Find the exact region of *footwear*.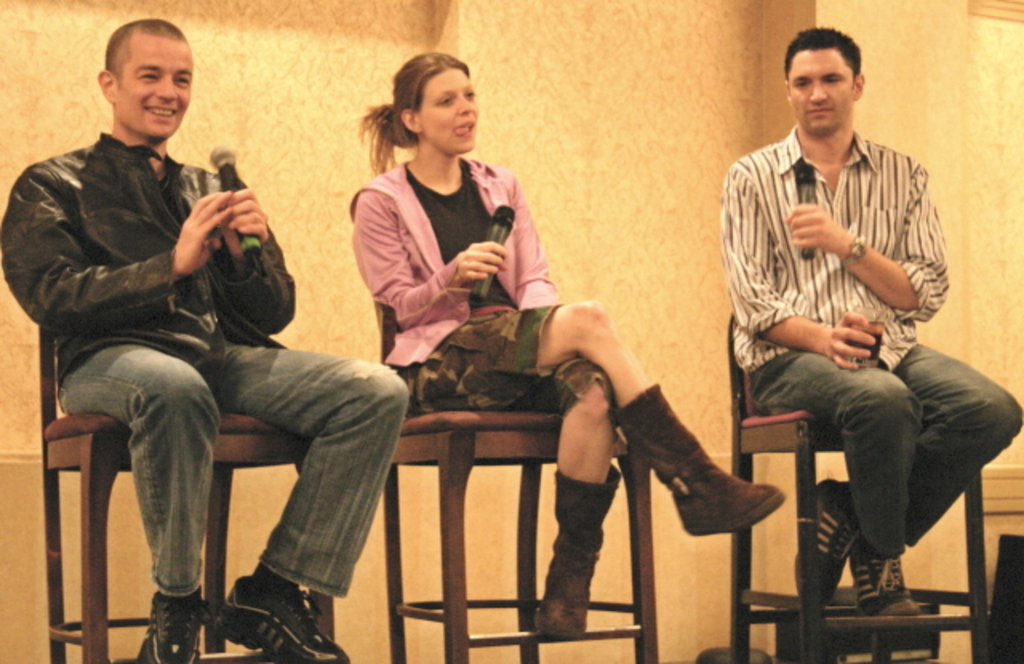
Exact region: l=787, t=477, r=856, b=610.
